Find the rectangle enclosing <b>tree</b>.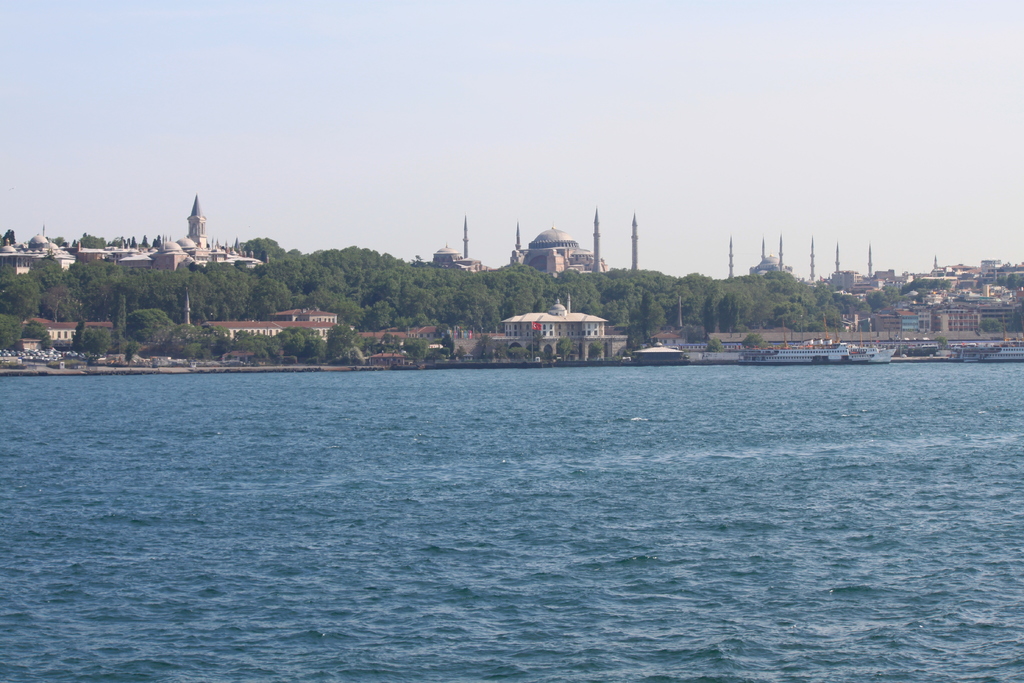
box(631, 286, 673, 345).
